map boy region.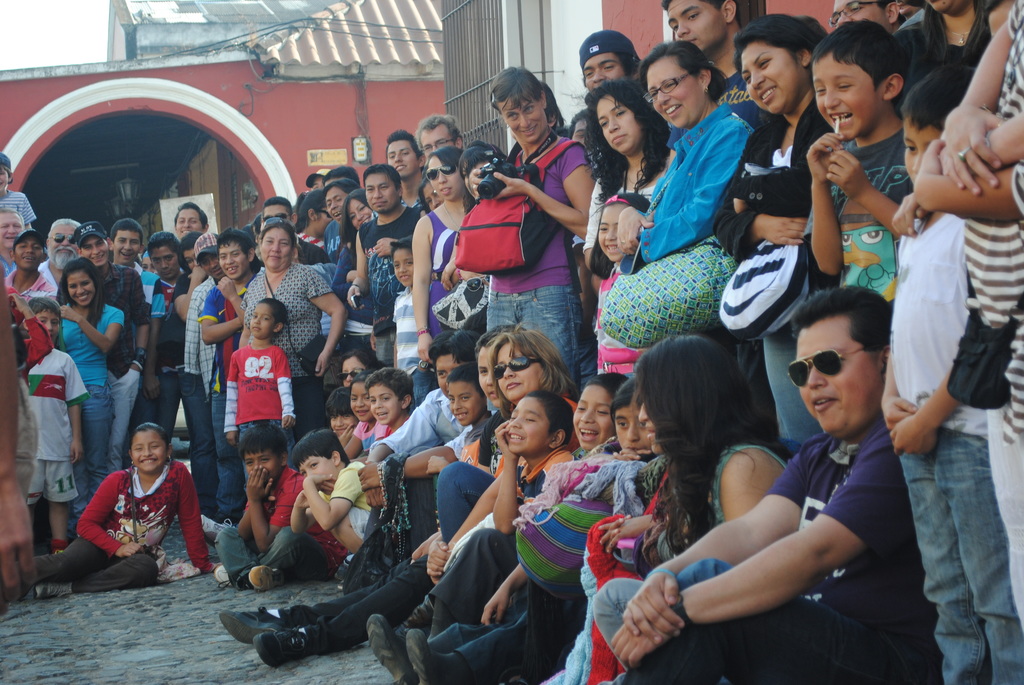
Mapped to box=[214, 418, 344, 590].
